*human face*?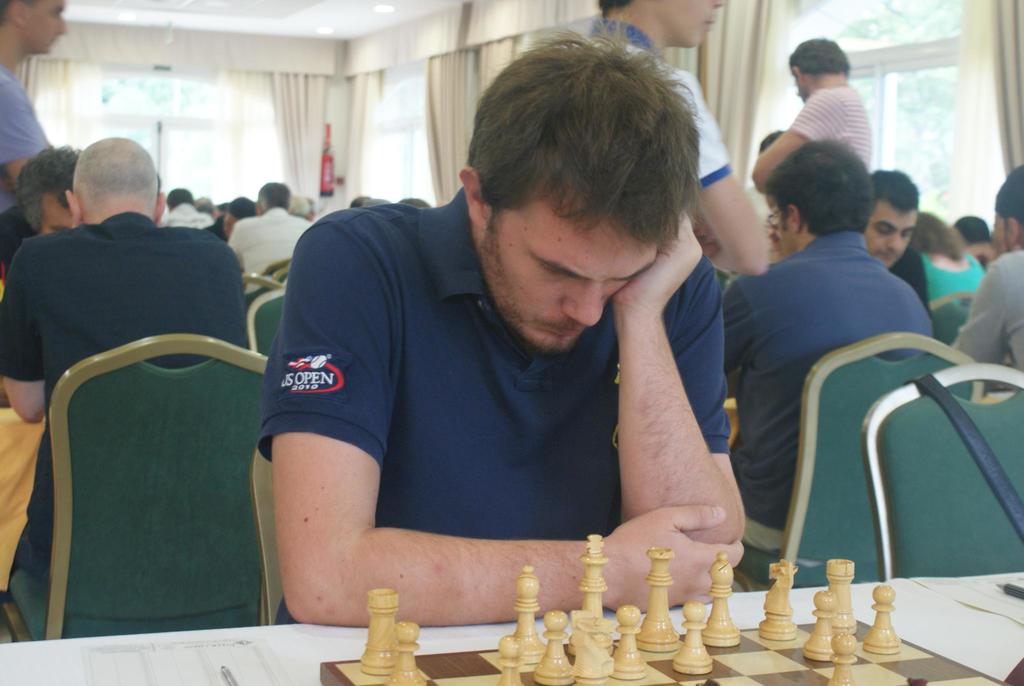
(41, 198, 76, 234)
